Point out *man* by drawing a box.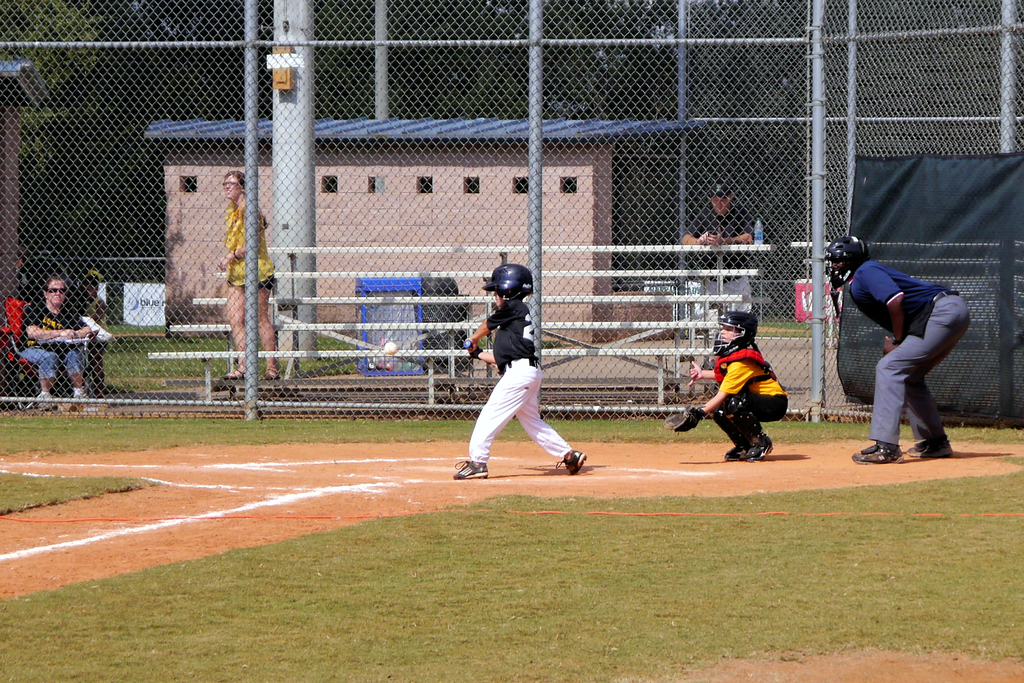
crop(679, 184, 756, 317).
